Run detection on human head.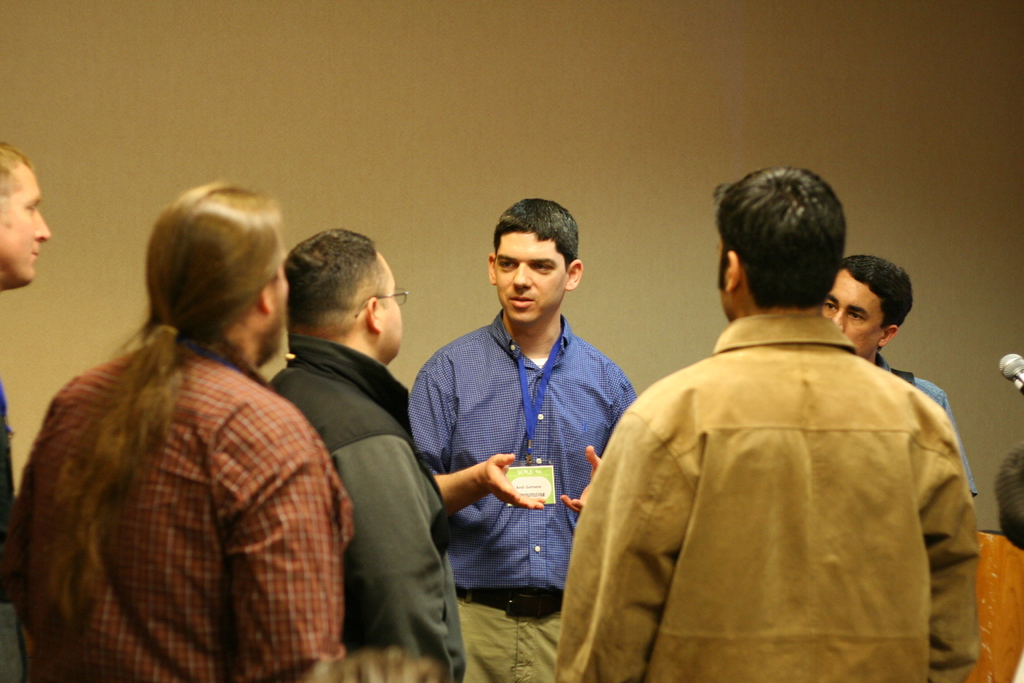
Result: select_region(0, 144, 52, 286).
